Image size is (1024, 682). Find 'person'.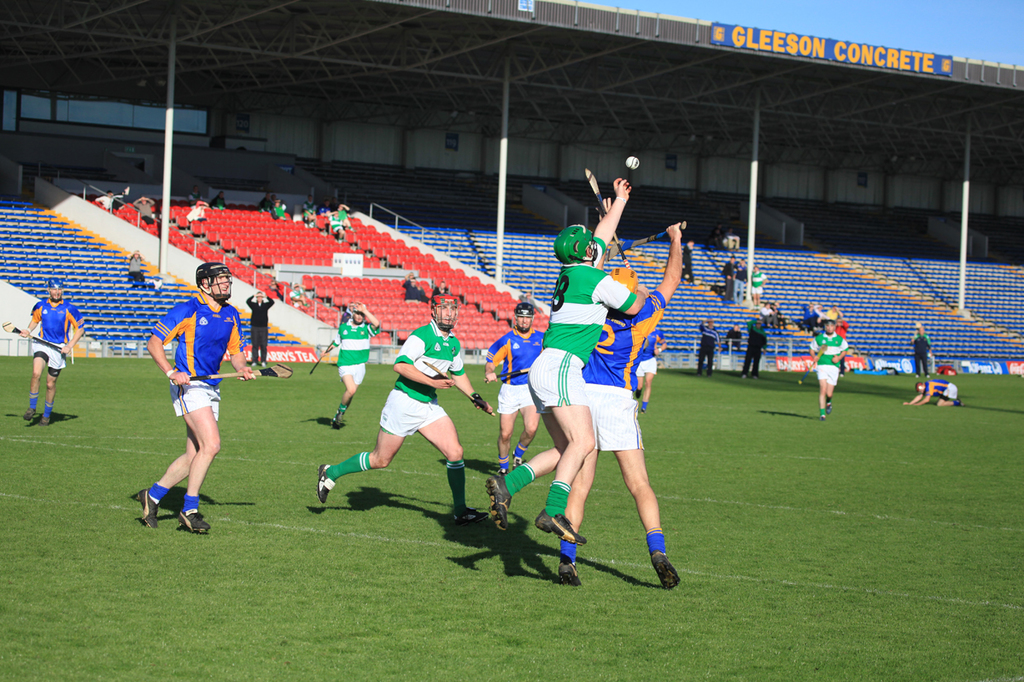
185,197,212,227.
